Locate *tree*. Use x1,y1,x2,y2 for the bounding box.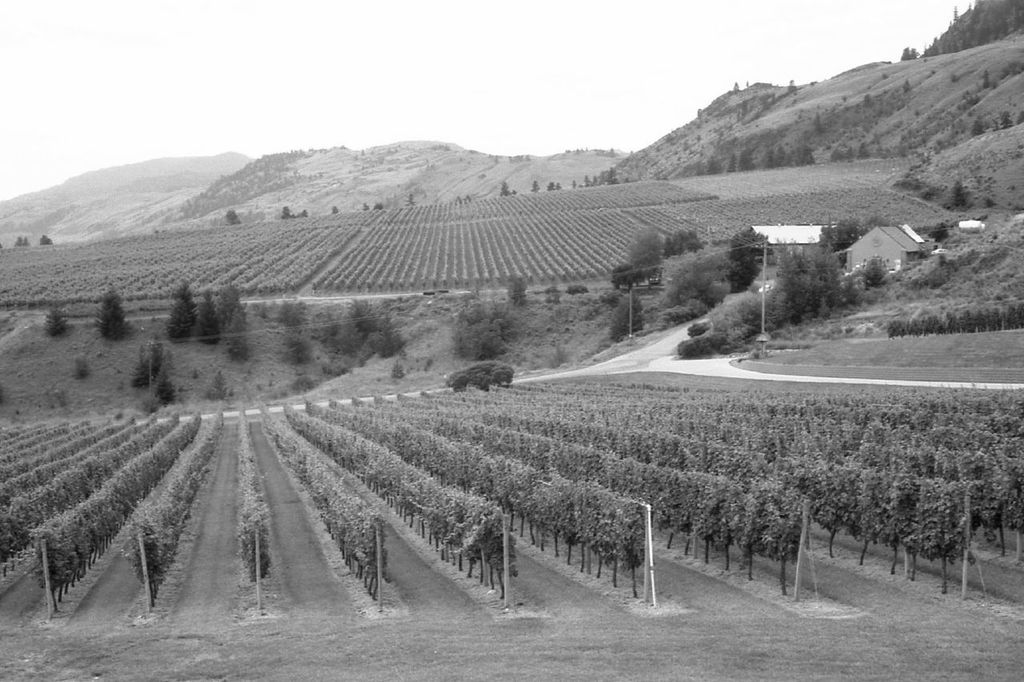
98,289,126,341.
